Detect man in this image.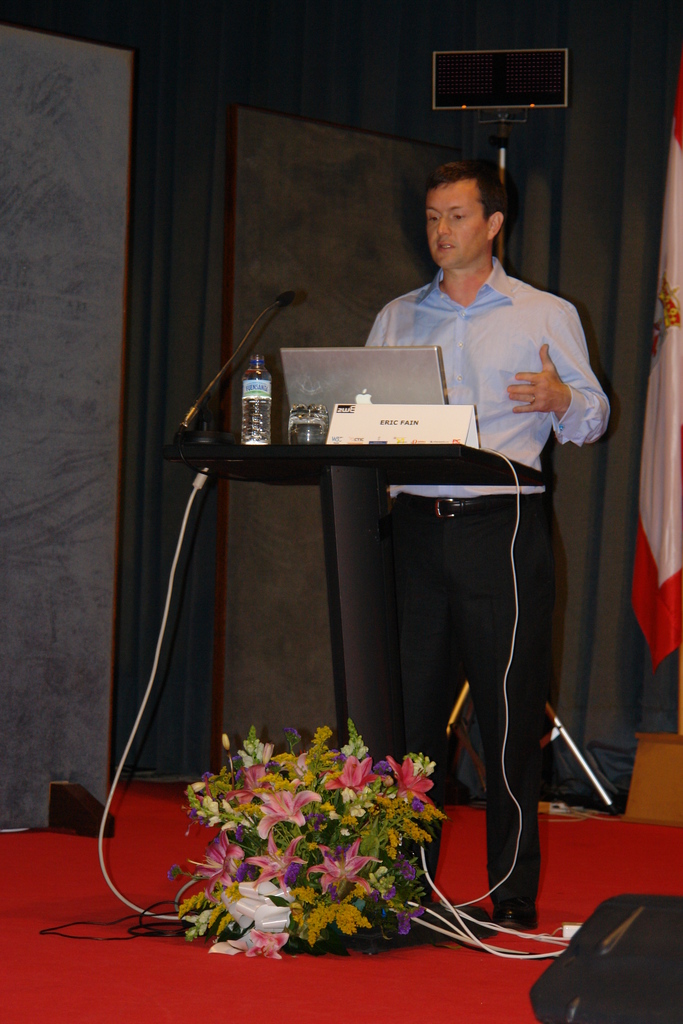
Detection: <region>353, 174, 604, 893</region>.
